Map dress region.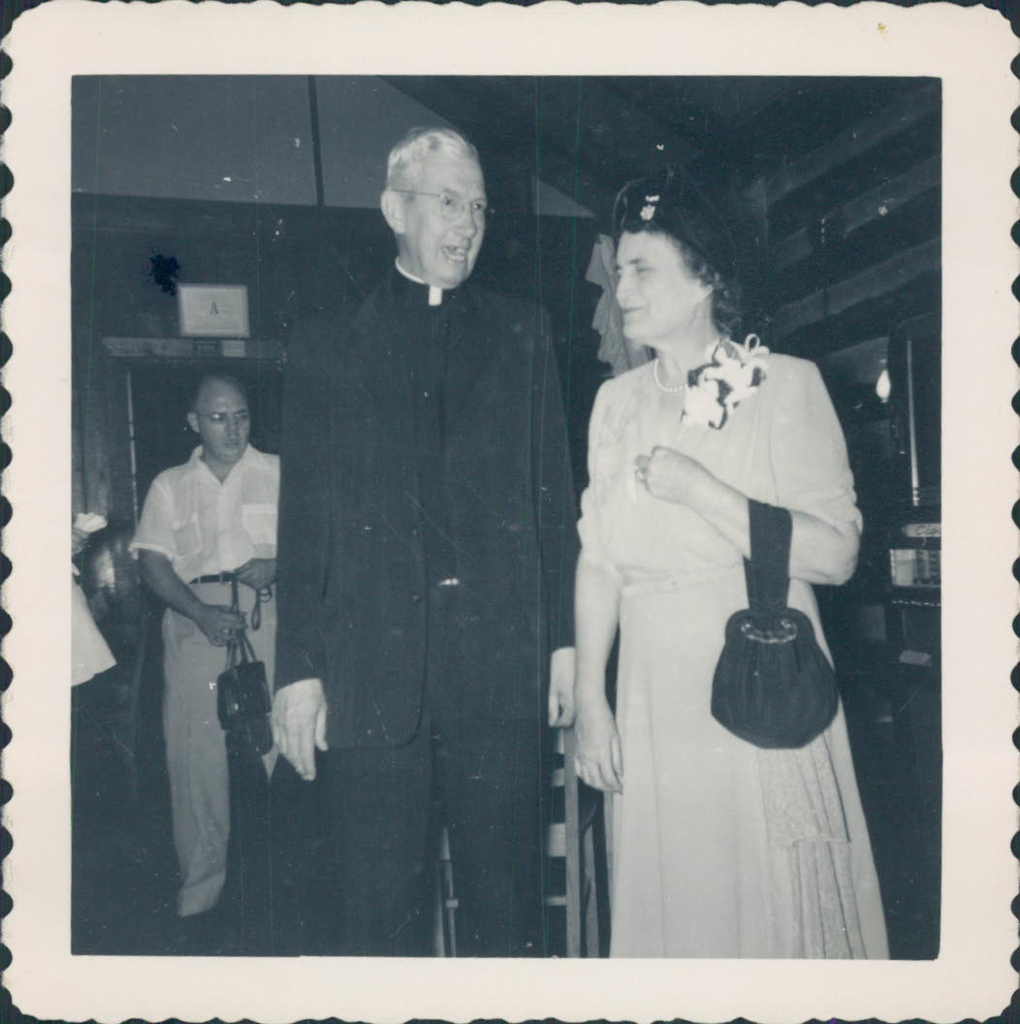
Mapped to x1=570 y1=351 x2=911 y2=956.
